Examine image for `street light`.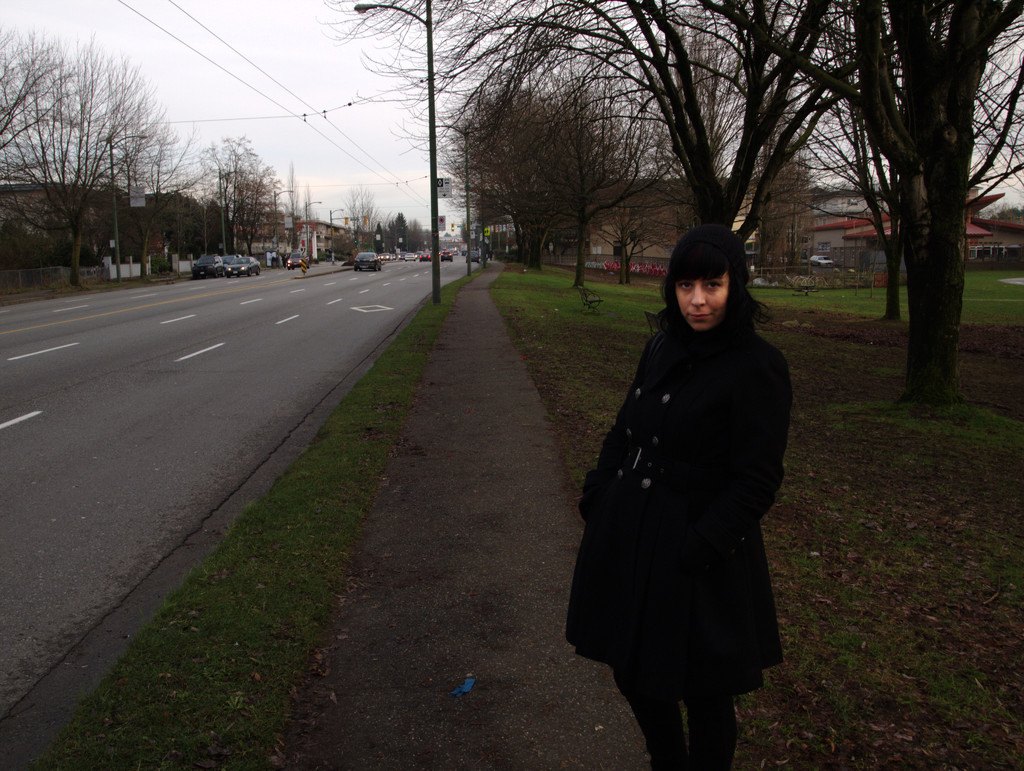
Examination result: <box>328,203,346,261</box>.
